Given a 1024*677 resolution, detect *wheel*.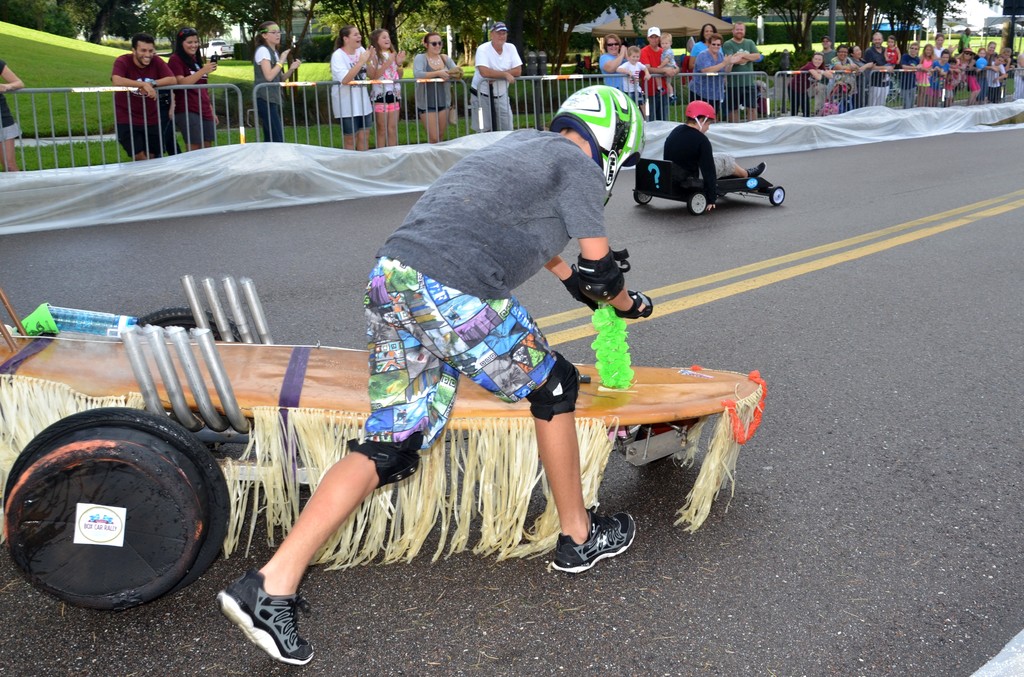
Rect(6, 417, 210, 619).
